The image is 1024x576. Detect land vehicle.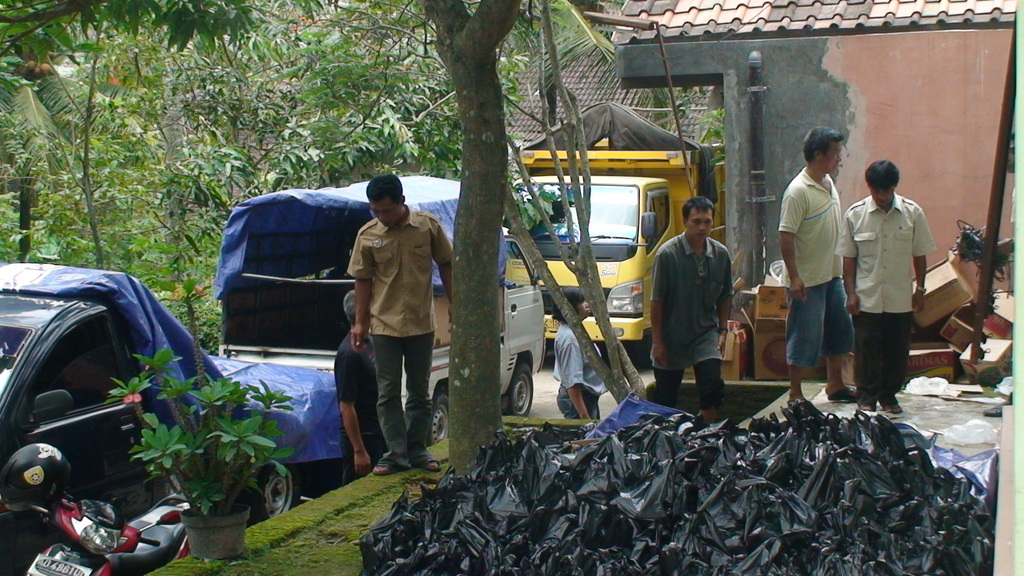
Detection: <region>212, 172, 545, 461</region>.
